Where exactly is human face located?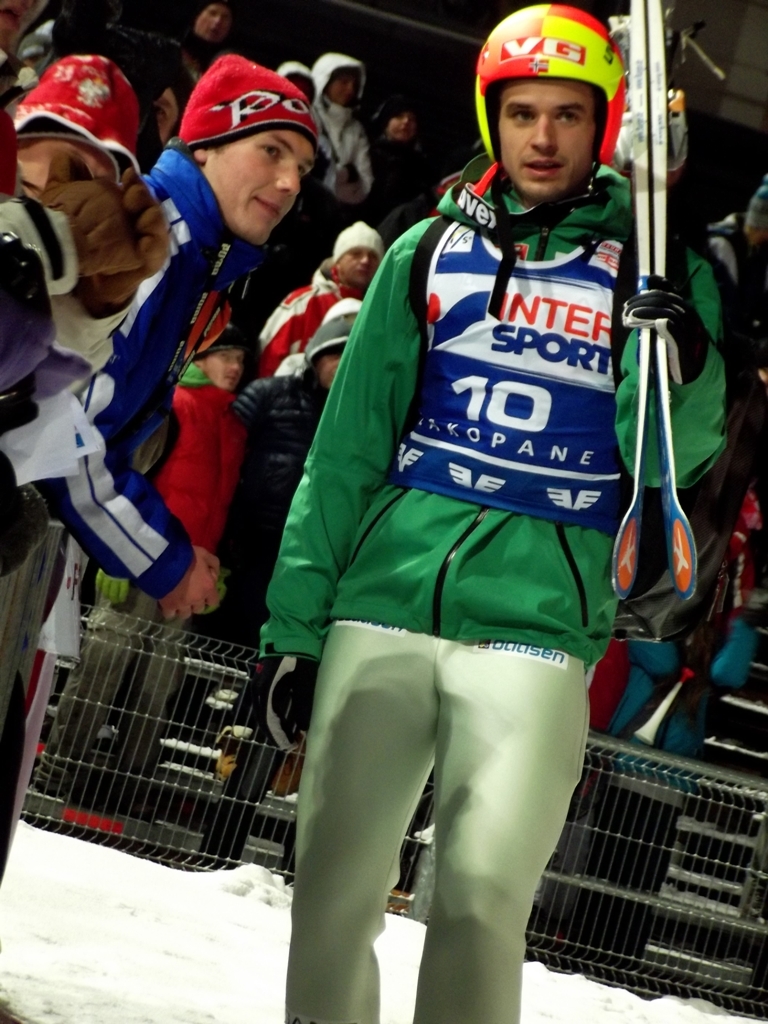
Its bounding box is x1=198 y1=8 x2=231 y2=42.
